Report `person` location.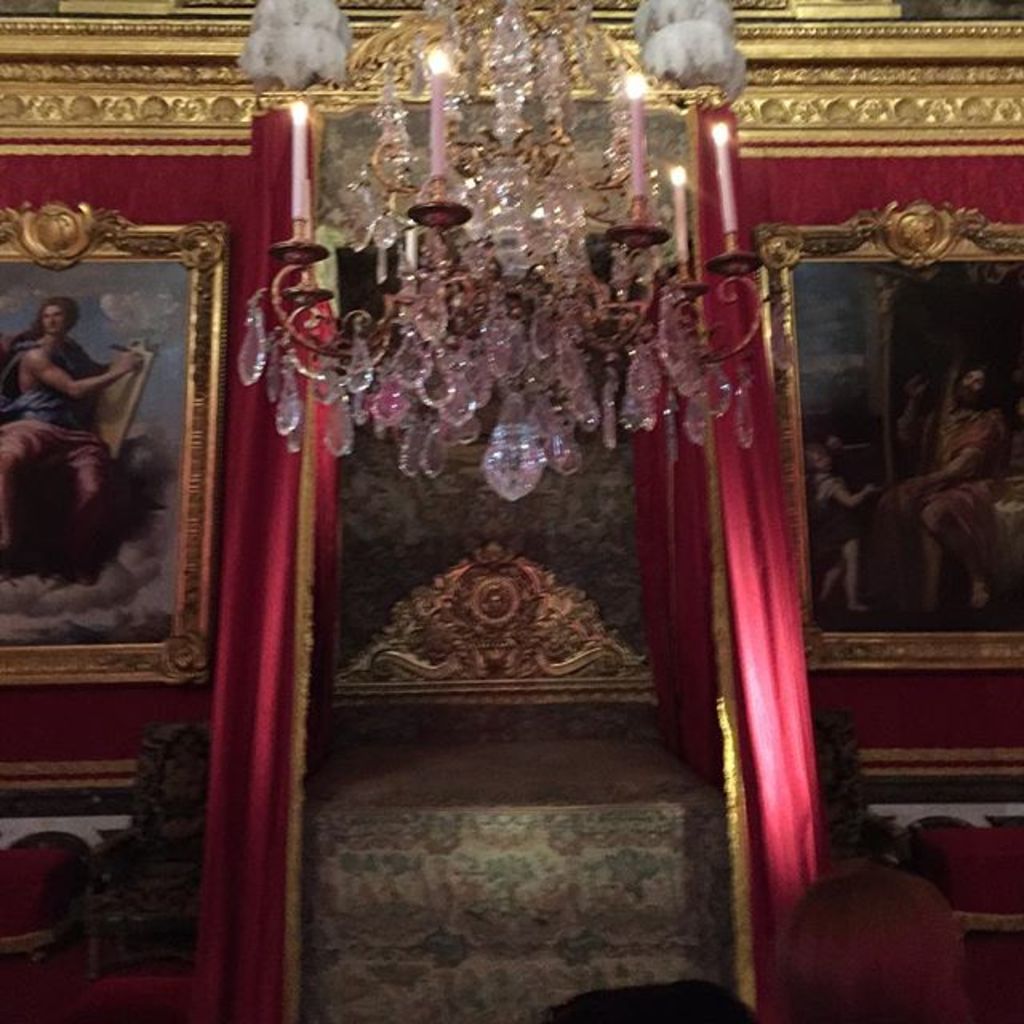
Report: (902, 366, 1022, 613).
